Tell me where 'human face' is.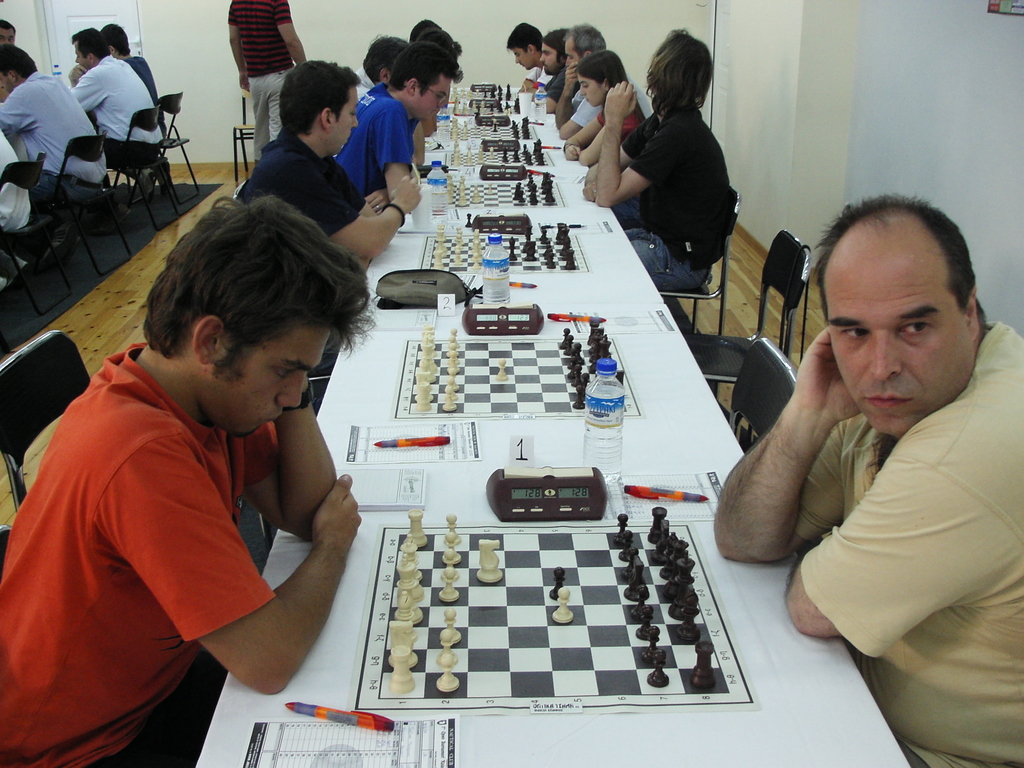
'human face' is at [left=511, top=47, right=535, bottom=71].
